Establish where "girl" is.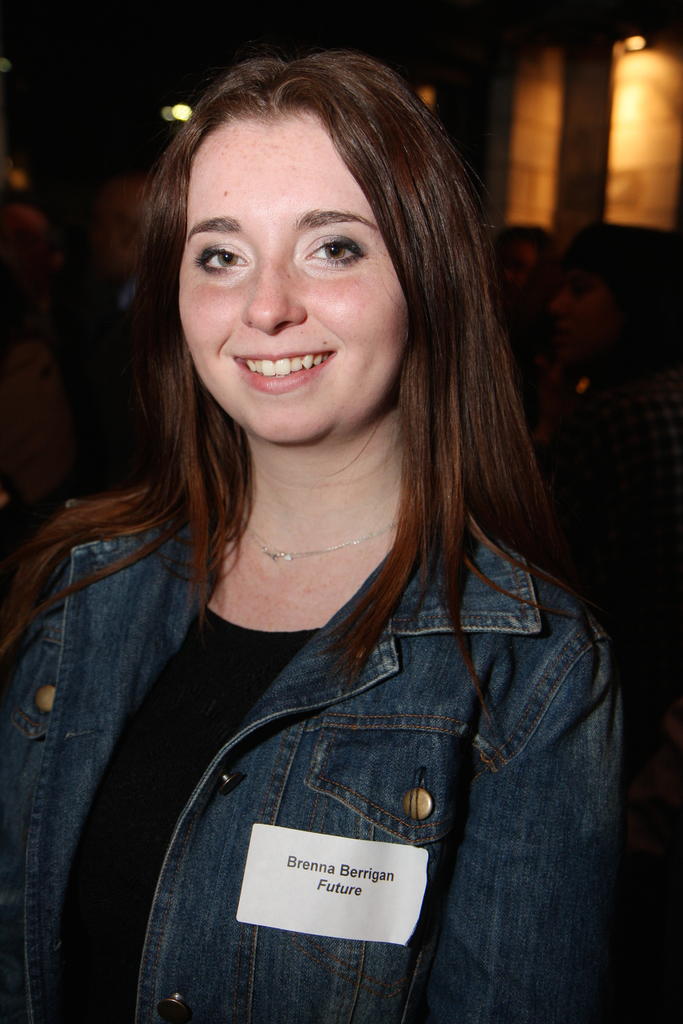
Established at [510, 213, 682, 709].
